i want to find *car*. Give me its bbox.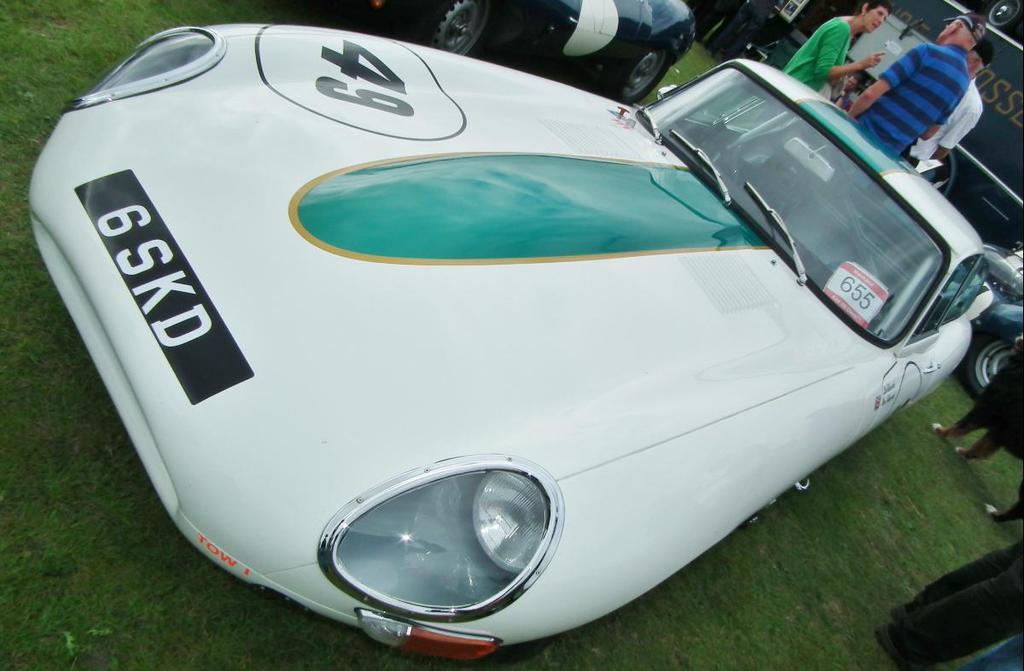
984,237,1023,397.
